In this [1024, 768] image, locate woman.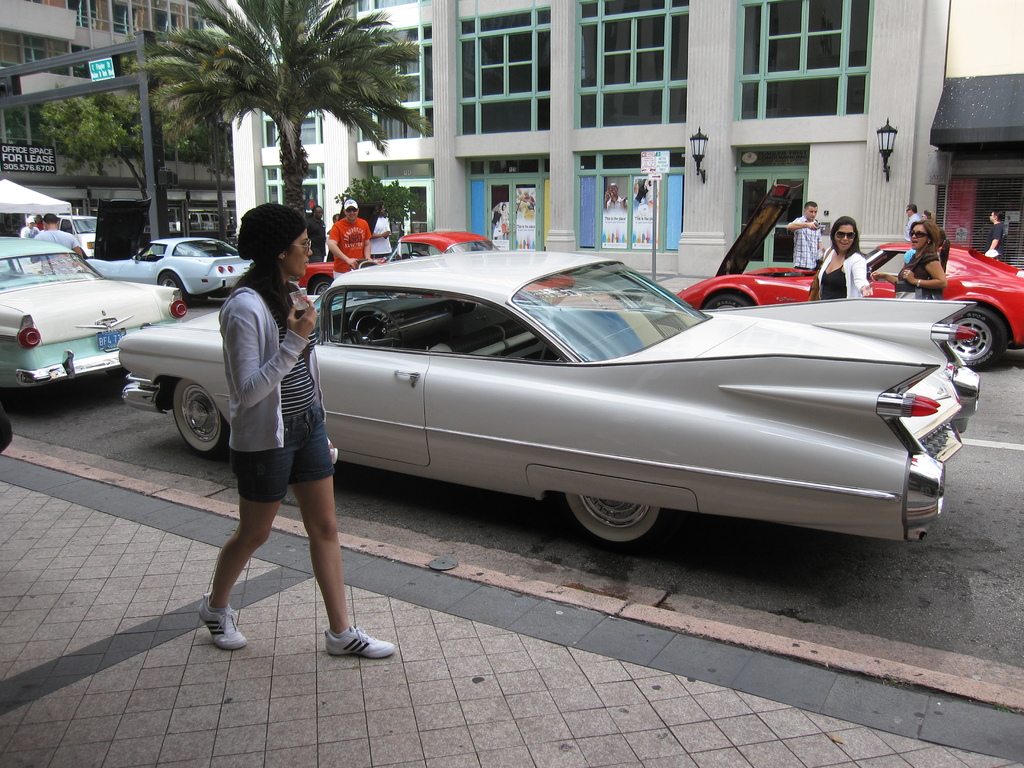
Bounding box: box=[817, 212, 877, 311].
